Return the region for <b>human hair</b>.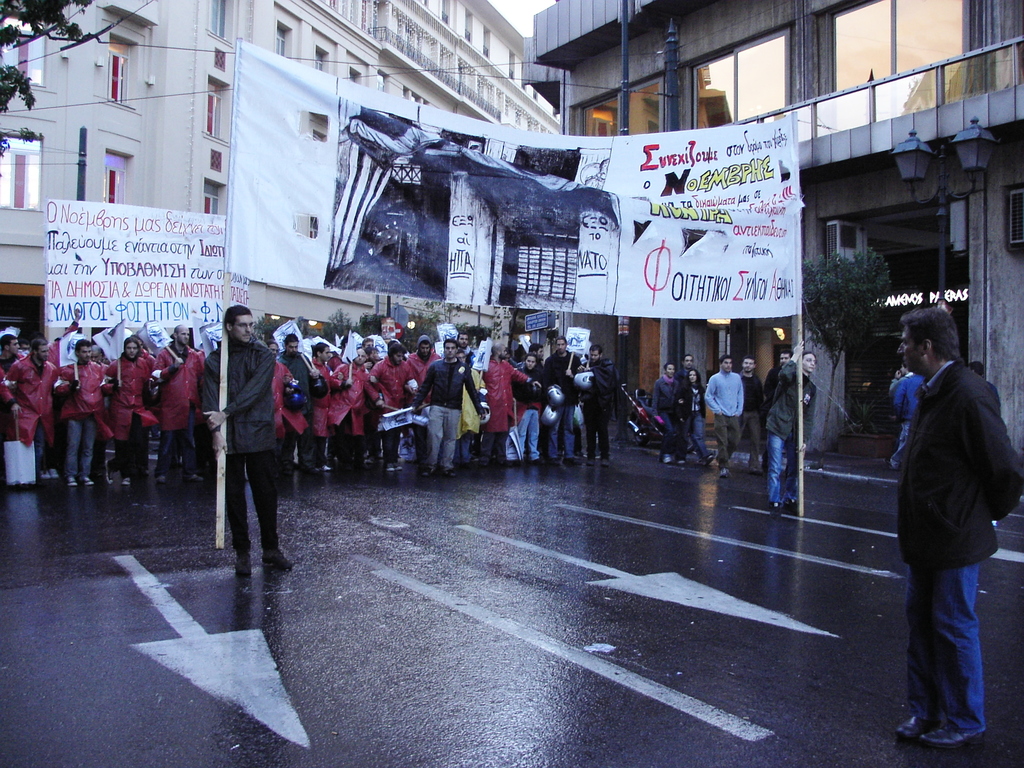
{"left": 804, "top": 352, "right": 813, "bottom": 361}.
